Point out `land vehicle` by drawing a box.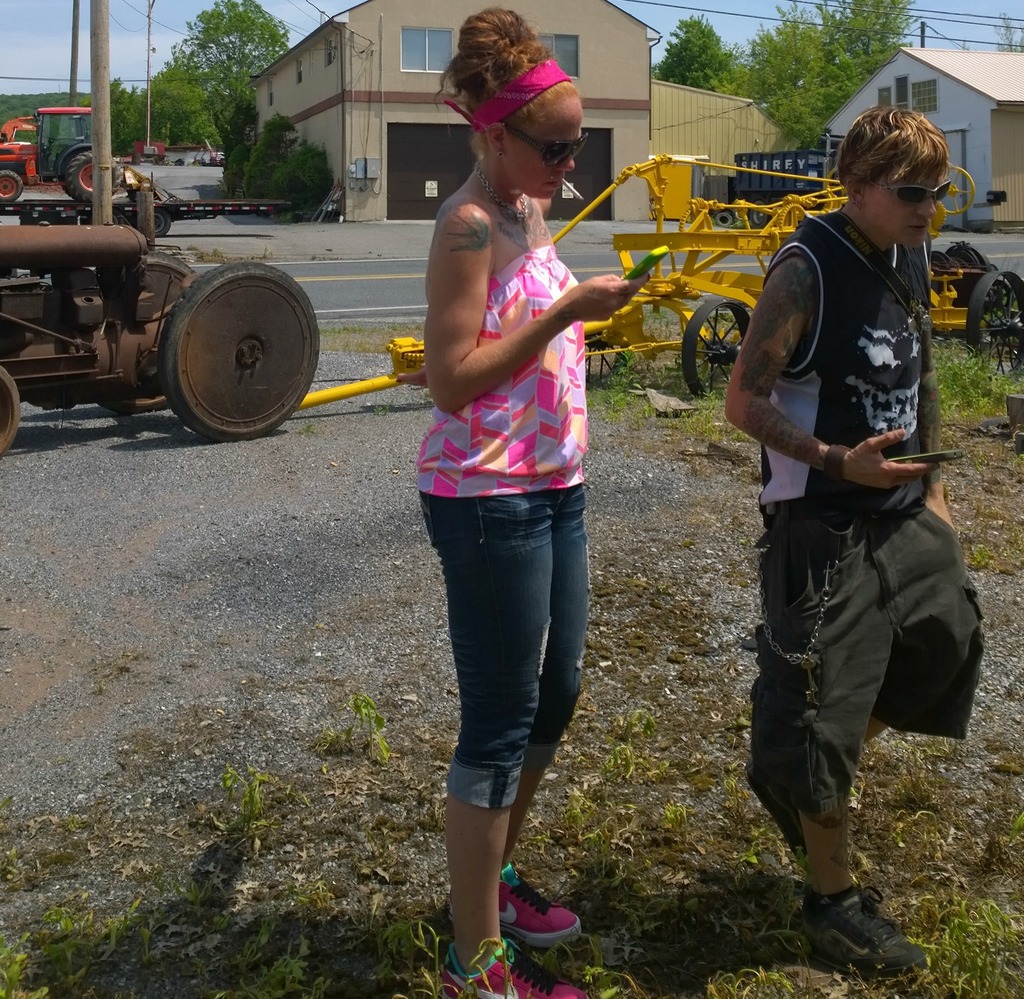
{"left": 0, "top": 95, "right": 104, "bottom": 198}.
